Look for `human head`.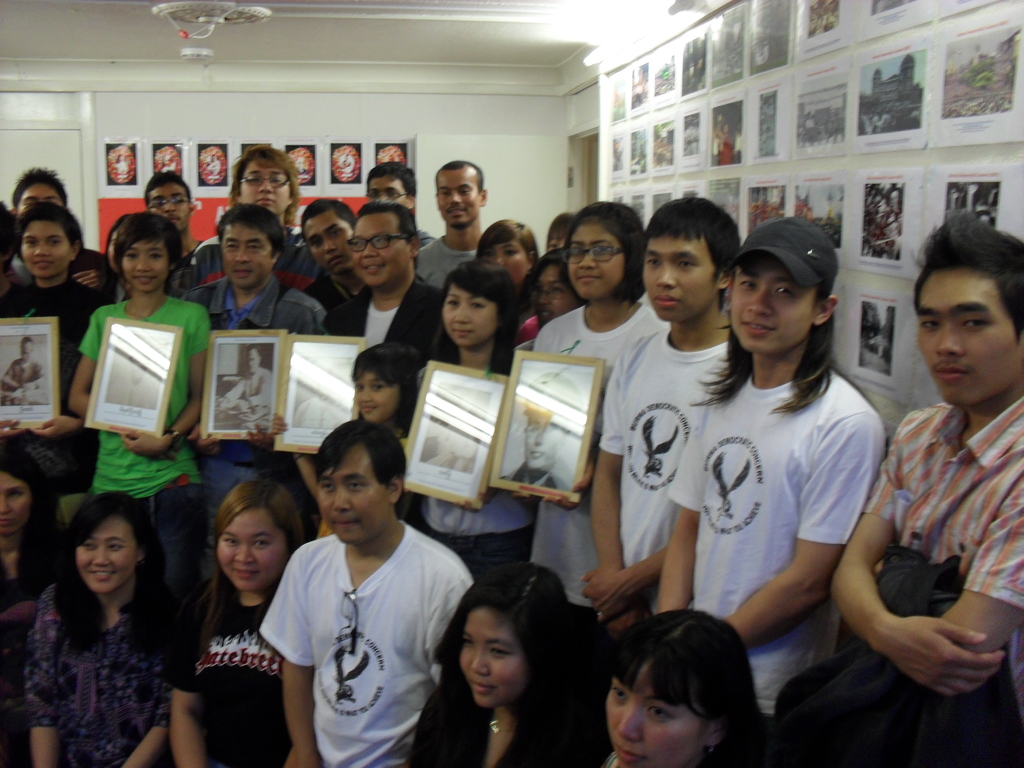
Found: x1=13, y1=201, x2=83, y2=283.
